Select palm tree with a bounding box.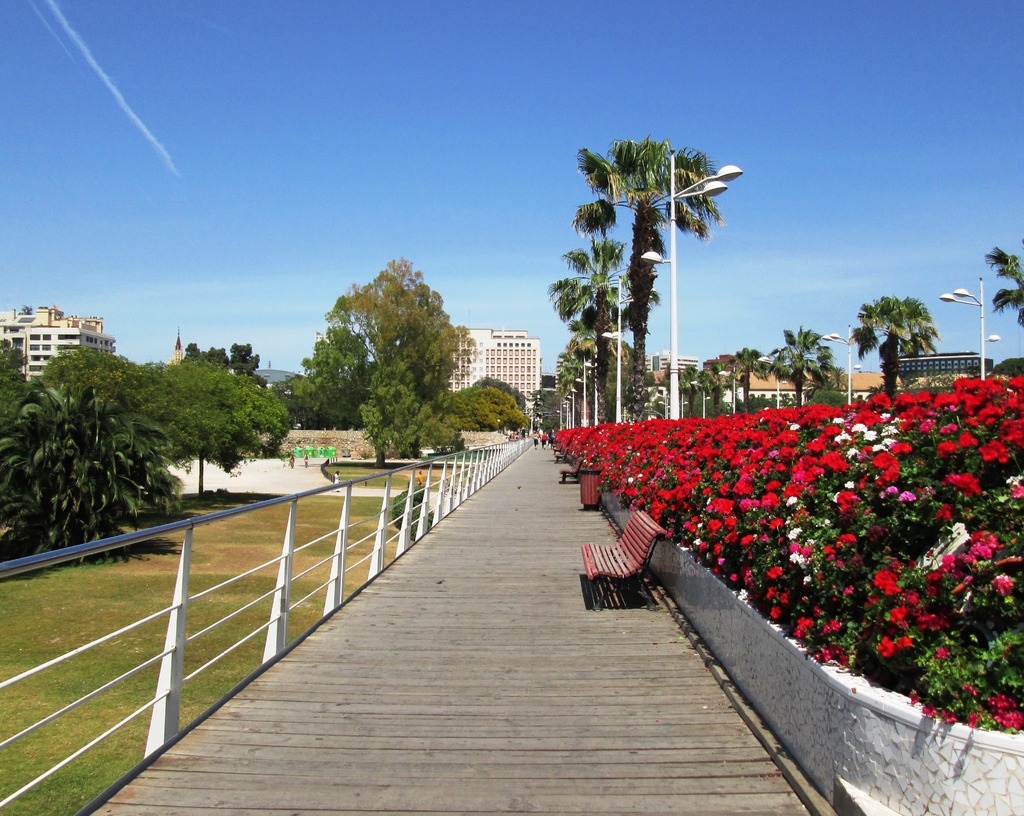
<region>528, 226, 626, 390</region>.
